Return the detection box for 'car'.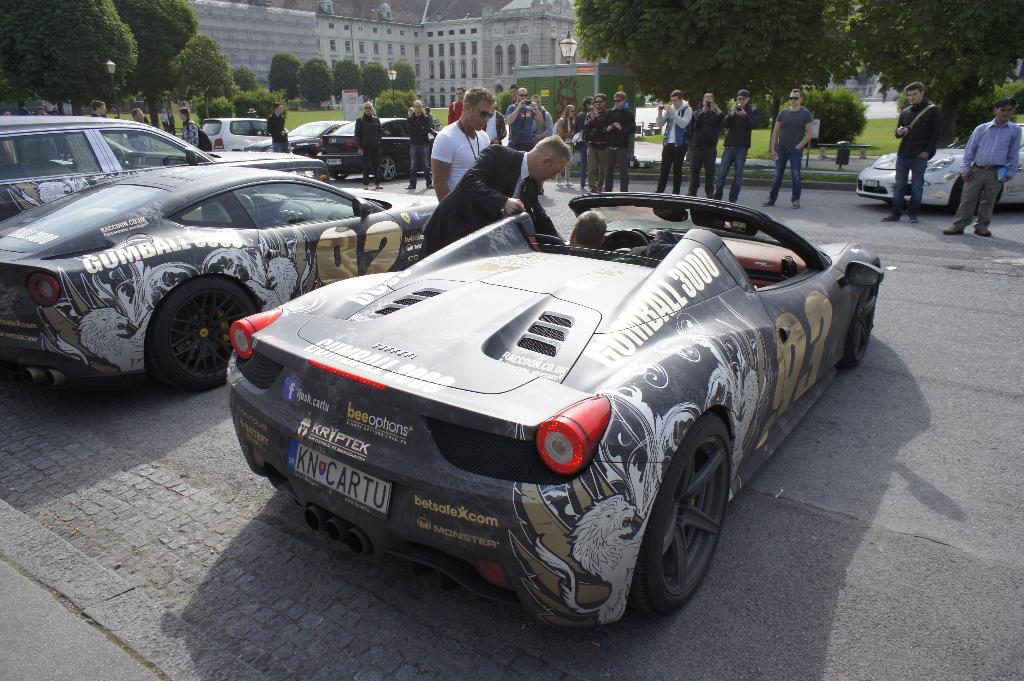
<box>222,193,888,636</box>.
